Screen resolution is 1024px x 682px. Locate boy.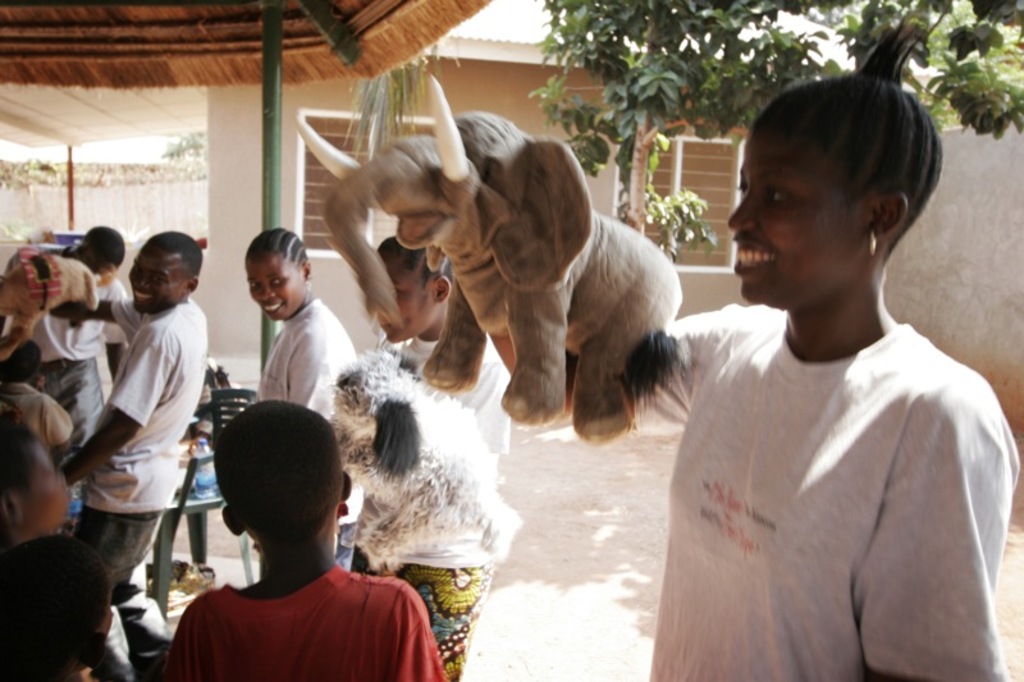
bbox(46, 230, 207, 578).
